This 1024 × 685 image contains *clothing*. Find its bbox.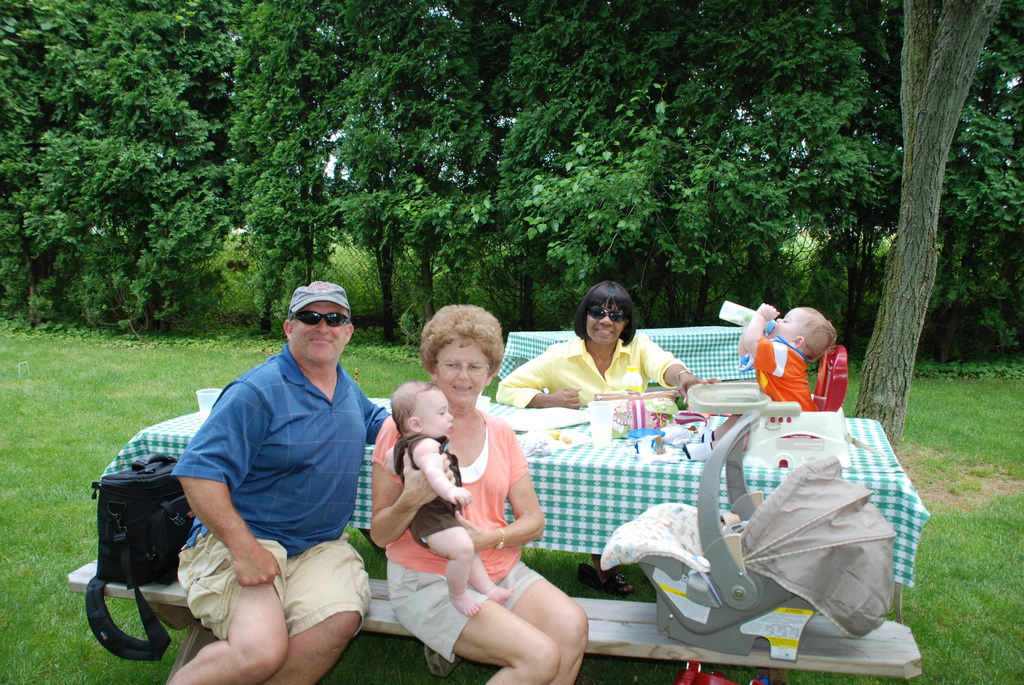
rect(368, 405, 546, 665).
